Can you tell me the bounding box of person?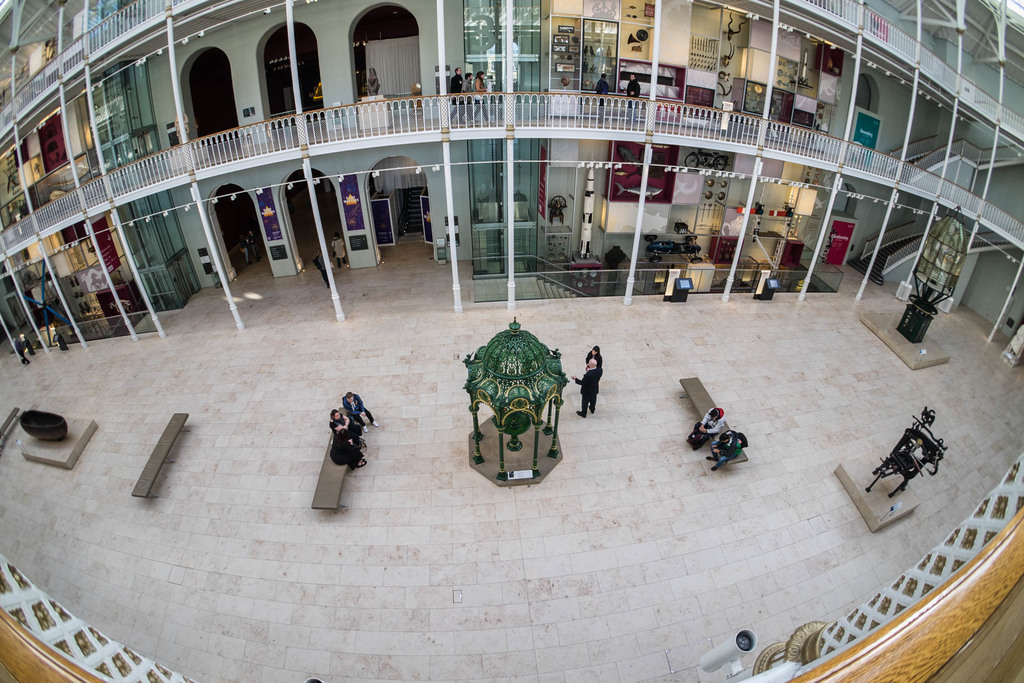
l=702, t=432, r=738, b=473.
